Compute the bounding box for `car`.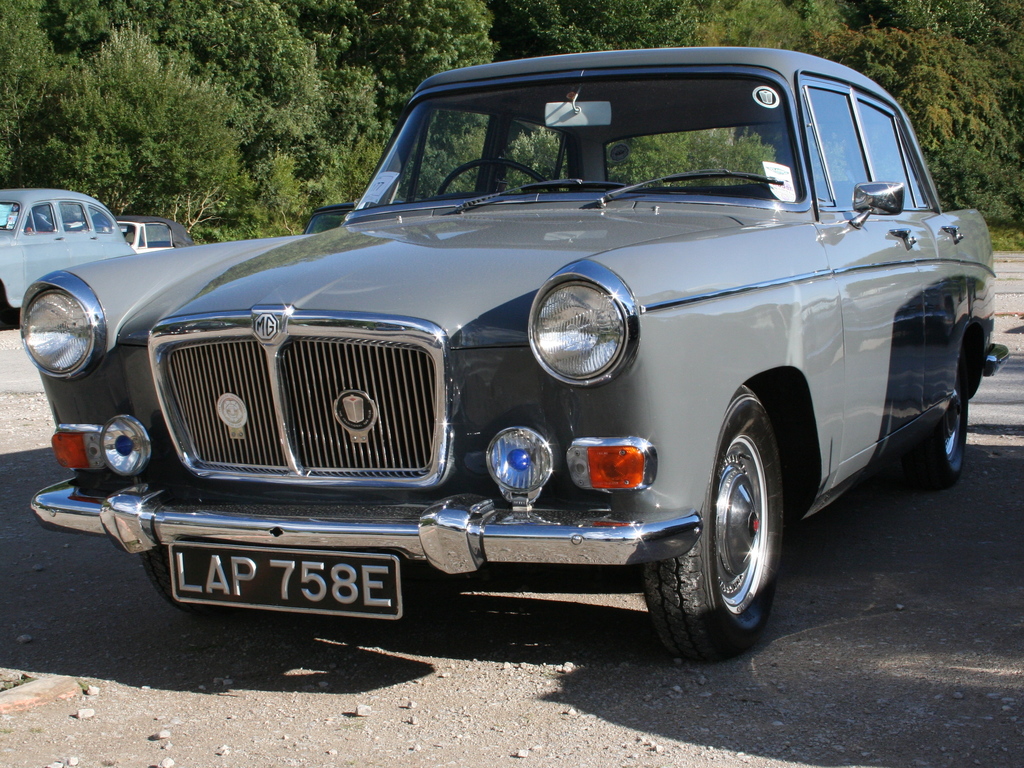
locate(112, 215, 190, 256).
